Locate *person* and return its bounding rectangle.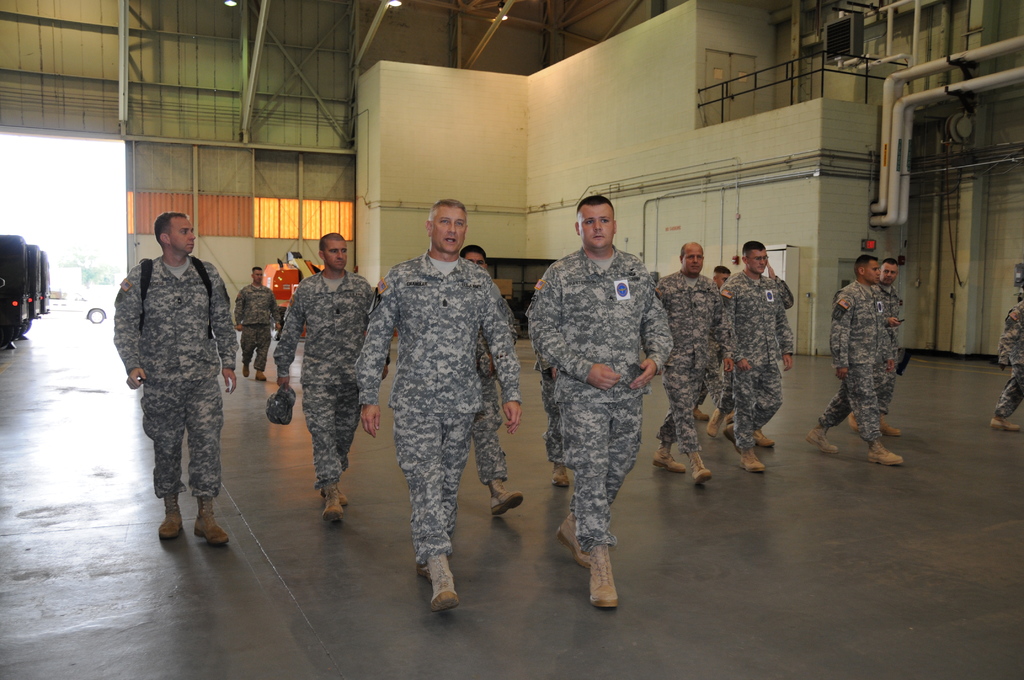
Rect(811, 256, 886, 467).
